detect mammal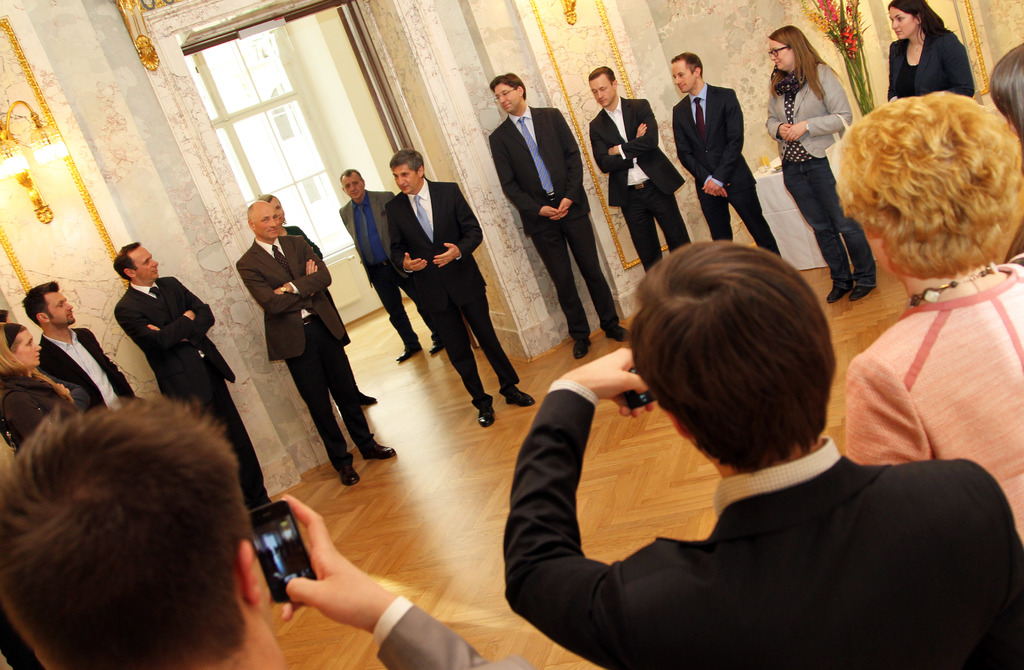
[764, 21, 877, 300]
